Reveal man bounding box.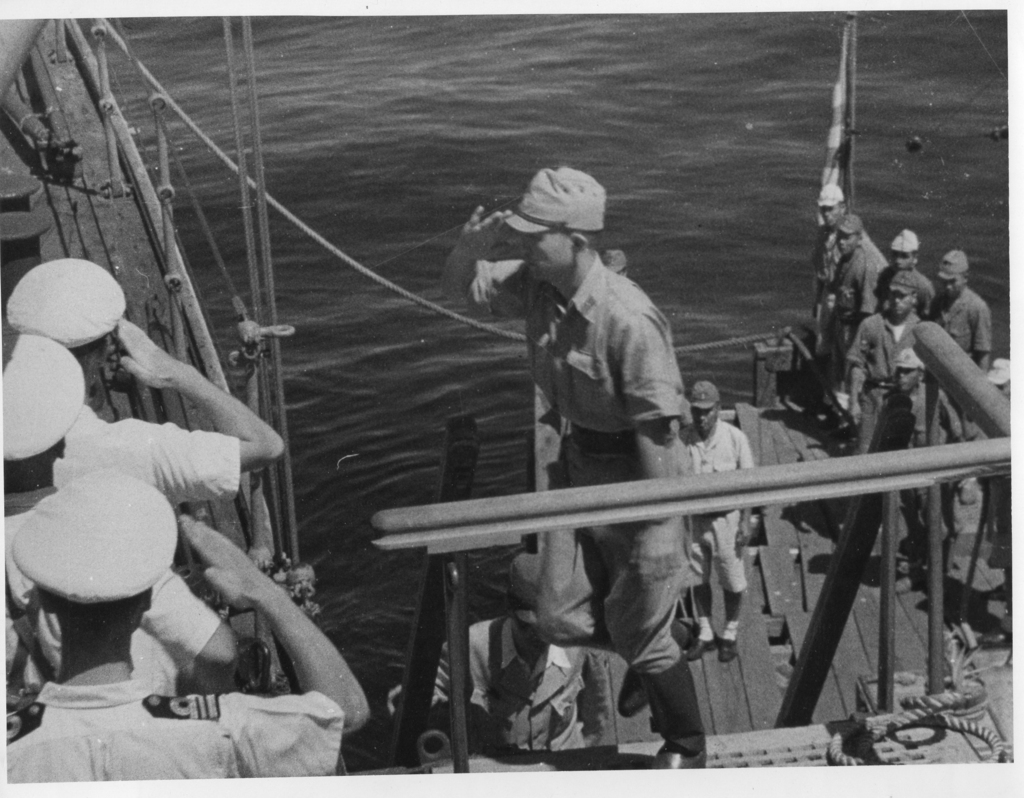
Revealed: pyautogui.locateOnScreen(457, 172, 760, 701).
